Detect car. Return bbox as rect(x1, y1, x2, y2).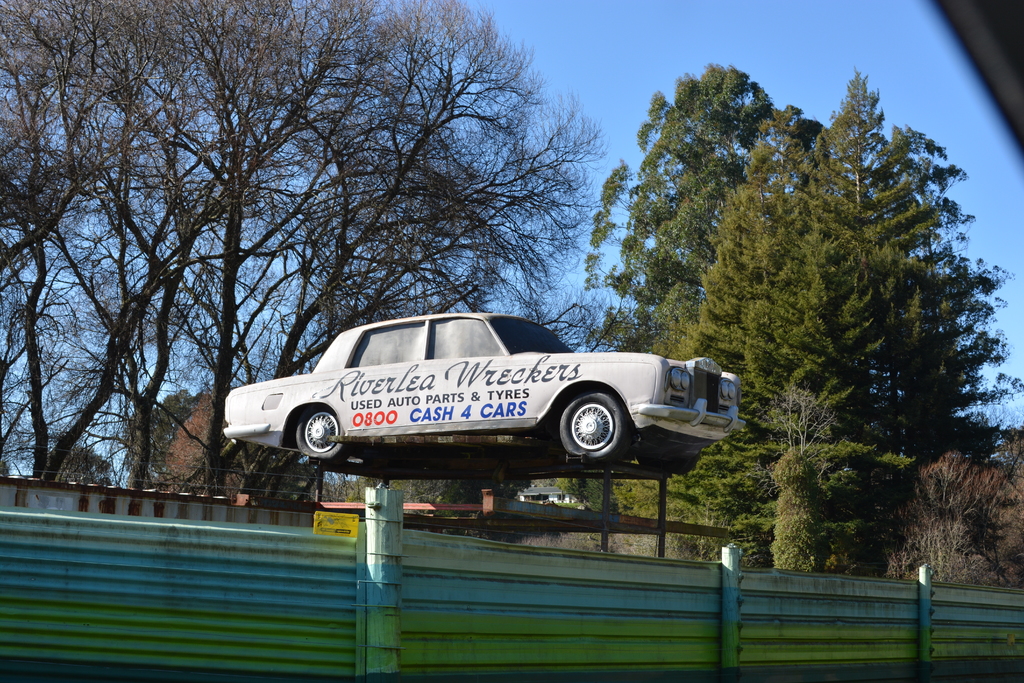
rect(209, 309, 742, 486).
